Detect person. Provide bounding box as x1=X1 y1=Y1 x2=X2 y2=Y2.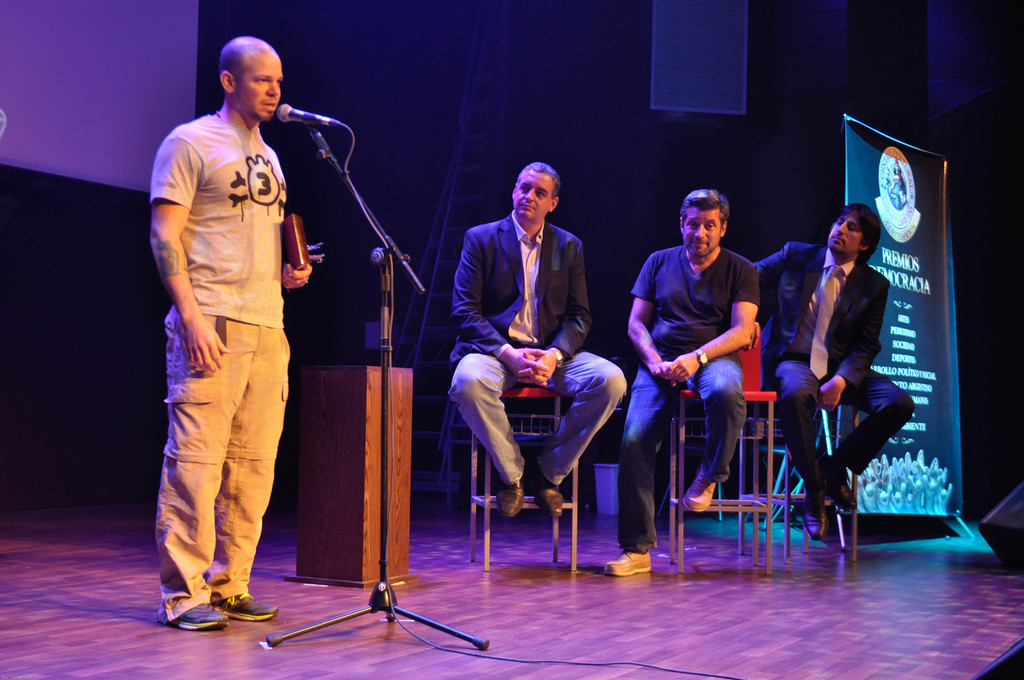
x1=740 y1=197 x2=915 y2=534.
